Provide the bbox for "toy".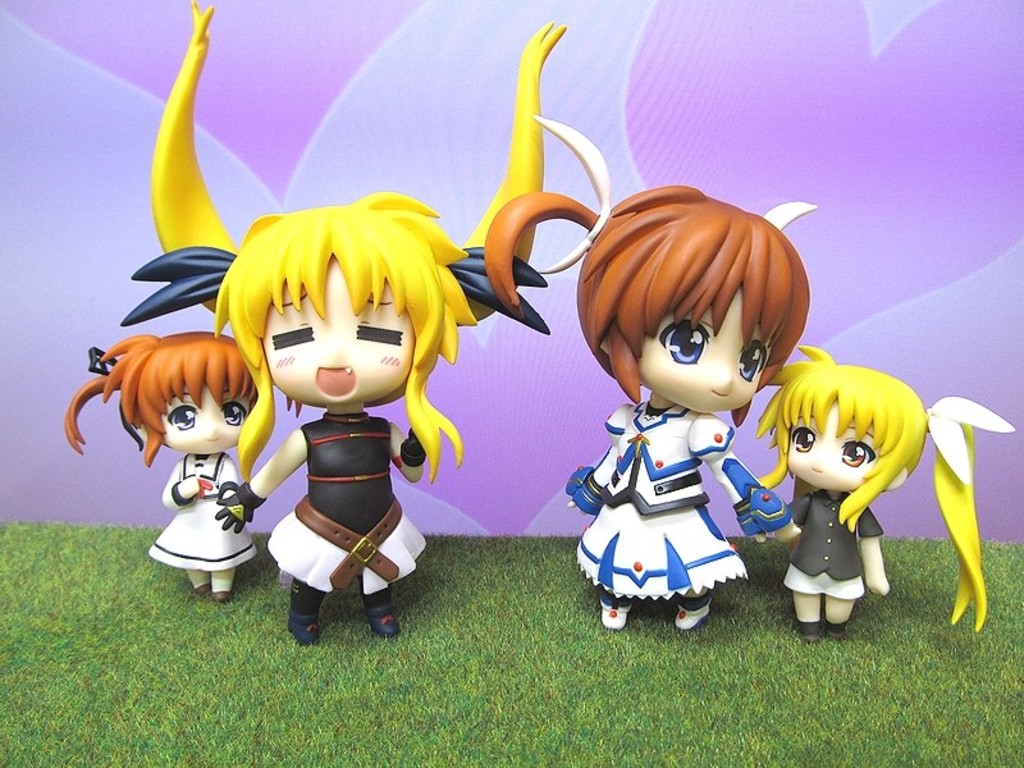
{"left": 67, "top": 329, "right": 261, "bottom": 602}.
